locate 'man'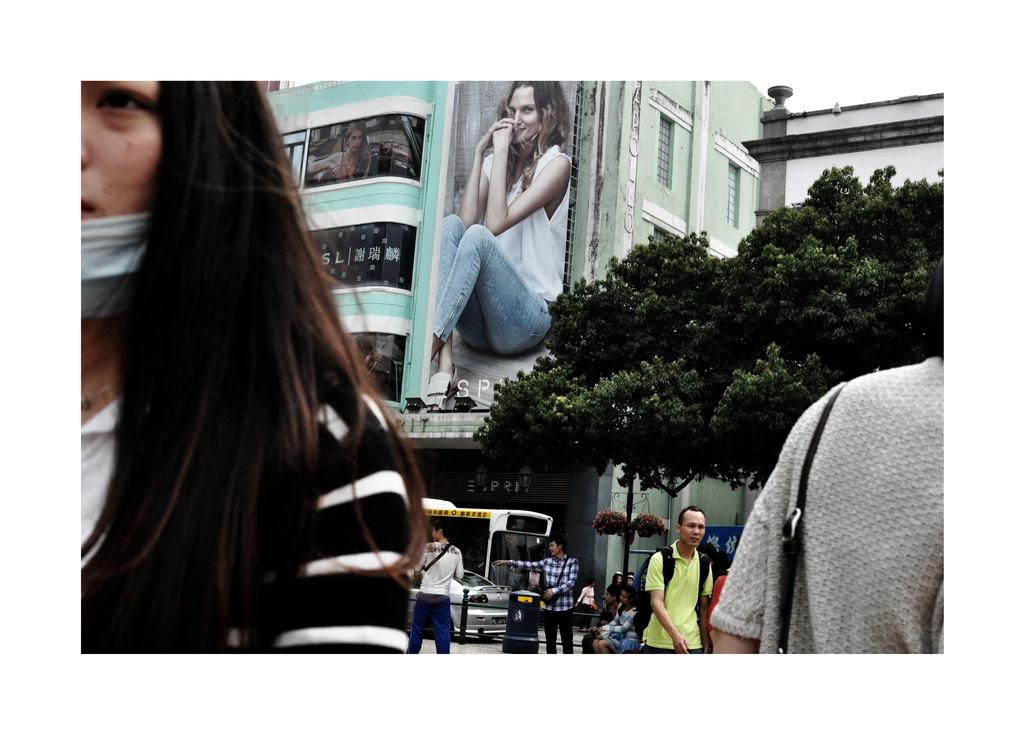
710,255,945,655
